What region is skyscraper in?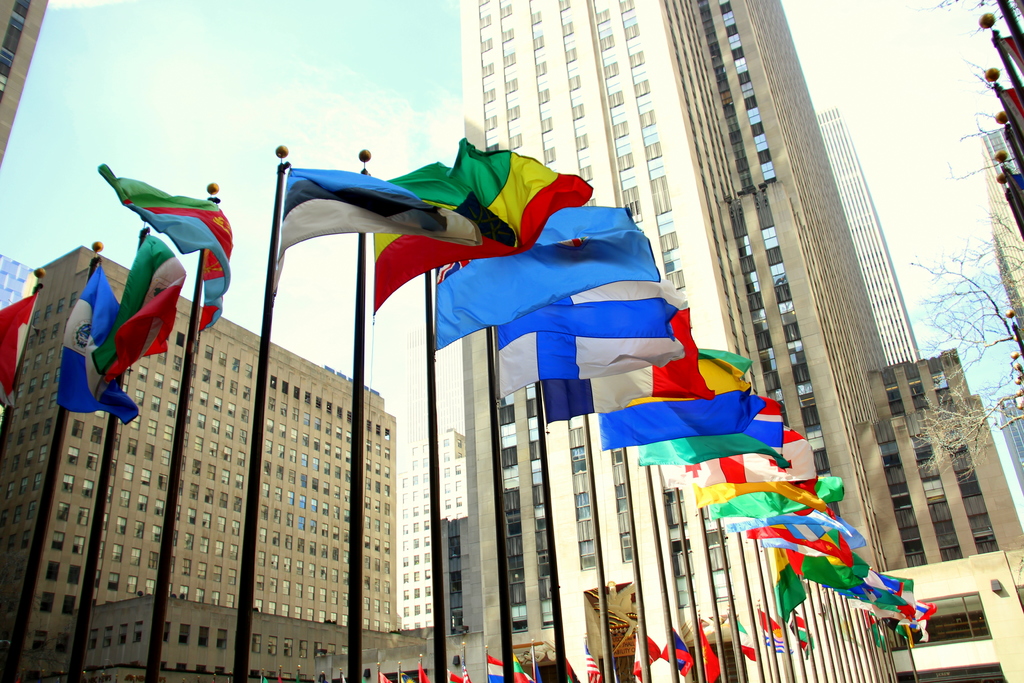
[0,0,106,177].
